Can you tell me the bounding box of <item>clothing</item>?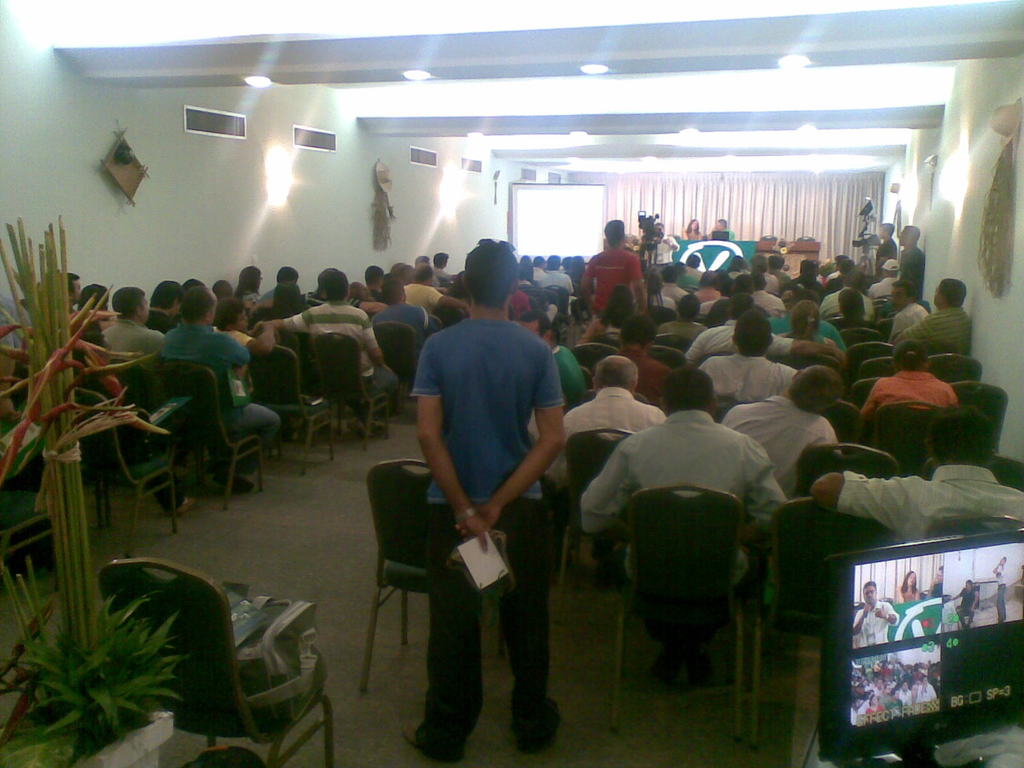
705,230,732,245.
